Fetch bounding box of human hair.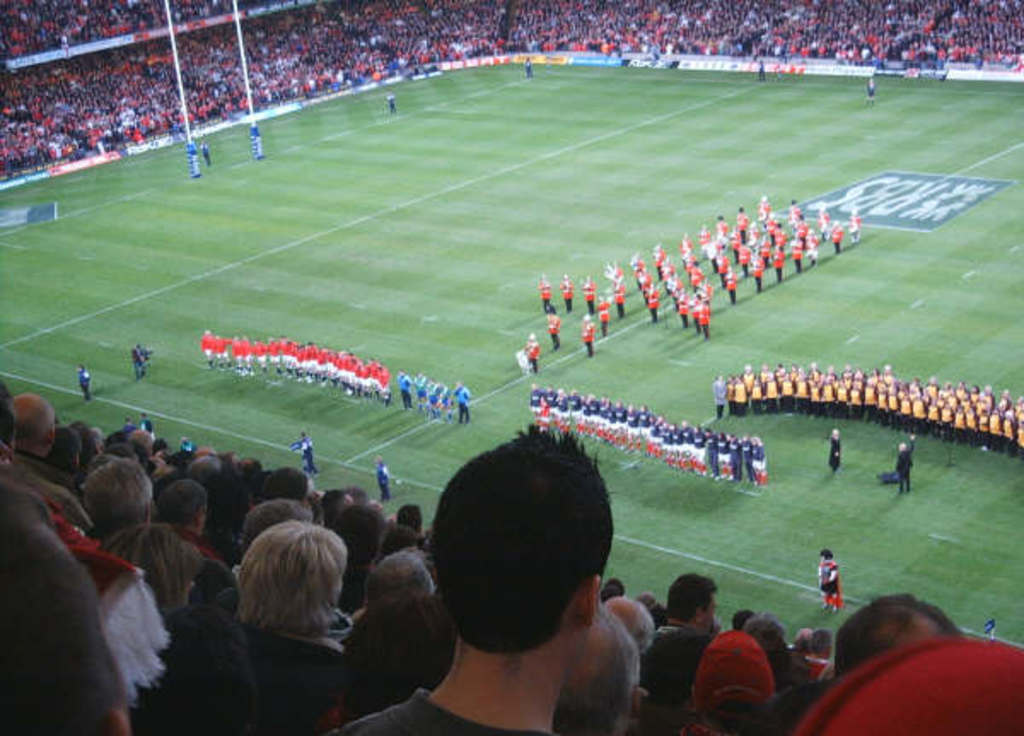
Bbox: [left=108, top=439, right=131, bottom=454].
